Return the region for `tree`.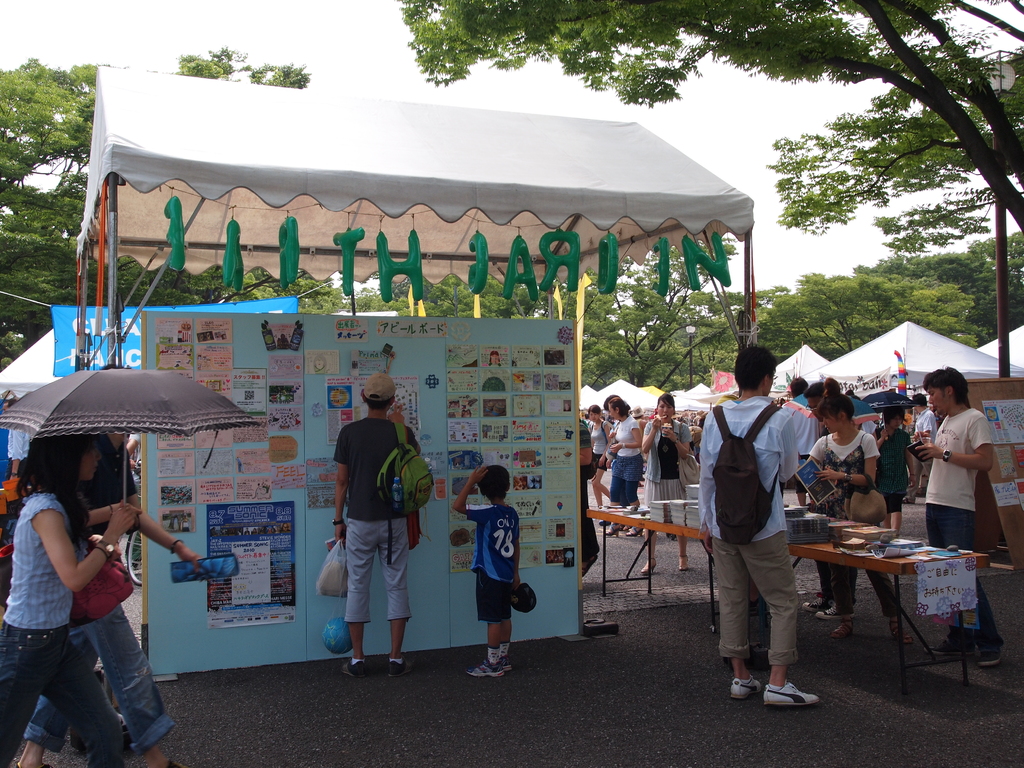
left=751, top=259, right=989, bottom=378.
